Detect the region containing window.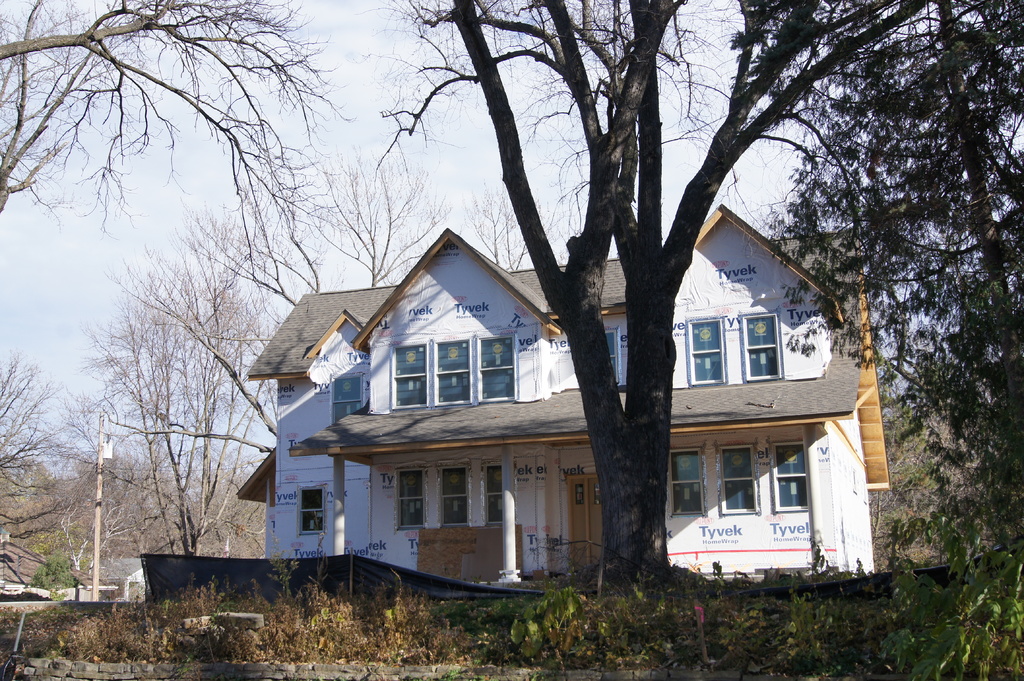
pyautogui.locateOnScreen(480, 466, 511, 524).
